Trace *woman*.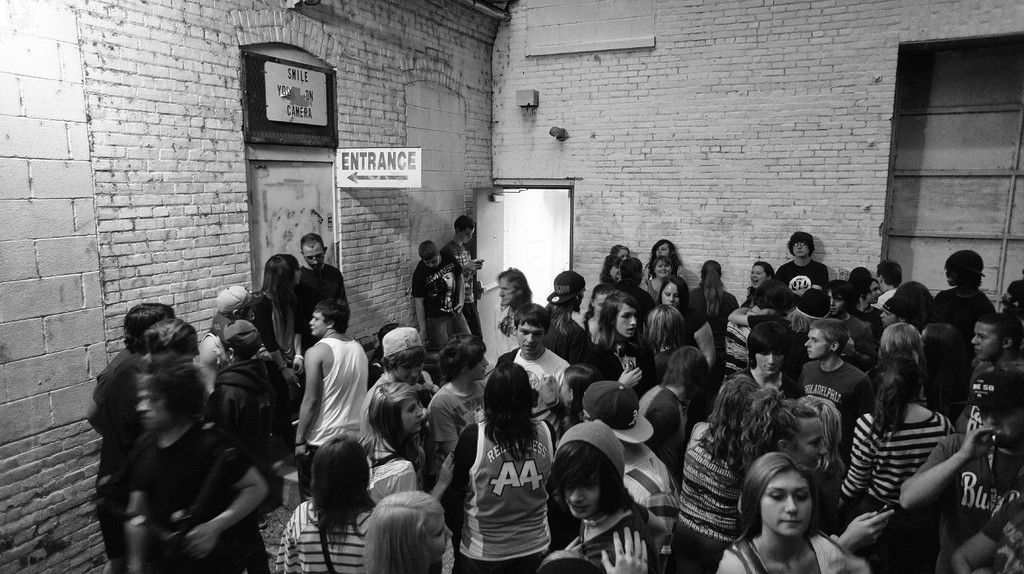
Traced to <box>250,249,314,397</box>.
